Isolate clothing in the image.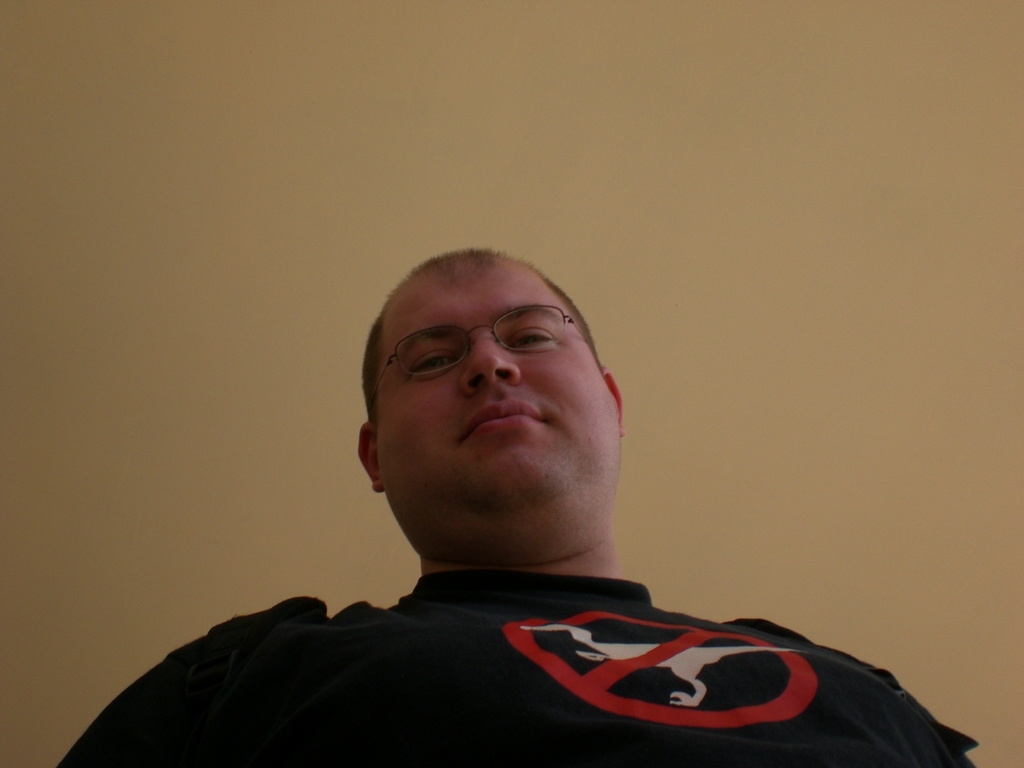
Isolated region: <bbox>108, 509, 969, 753</bbox>.
